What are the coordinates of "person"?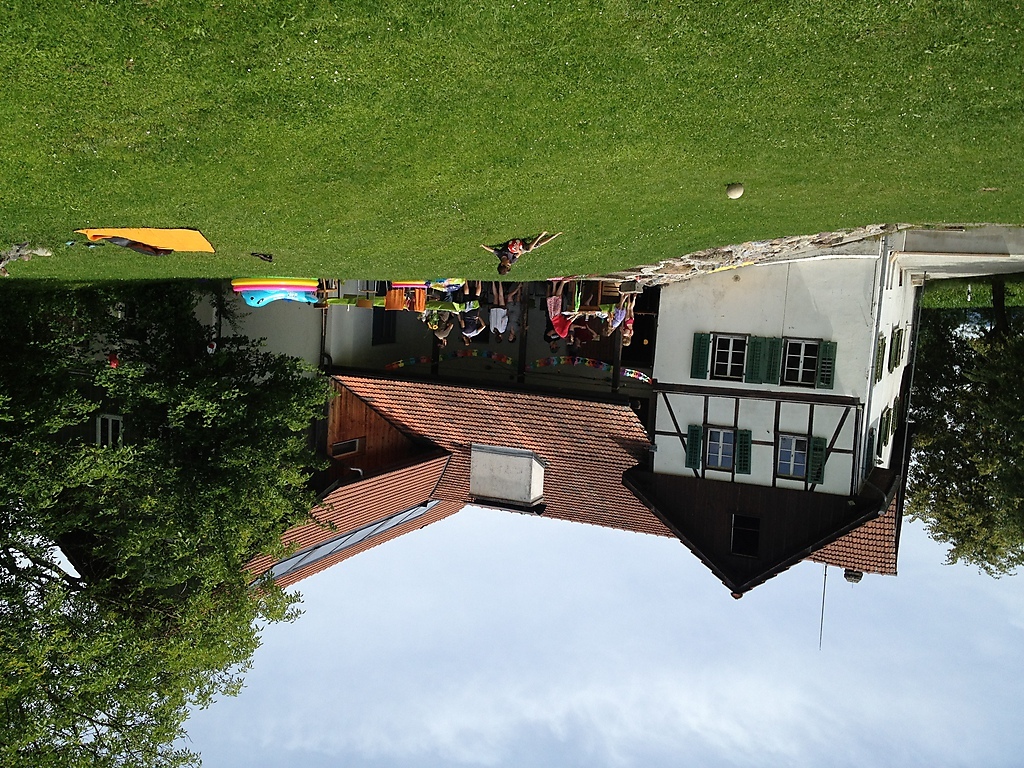
[x1=460, y1=283, x2=491, y2=351].
